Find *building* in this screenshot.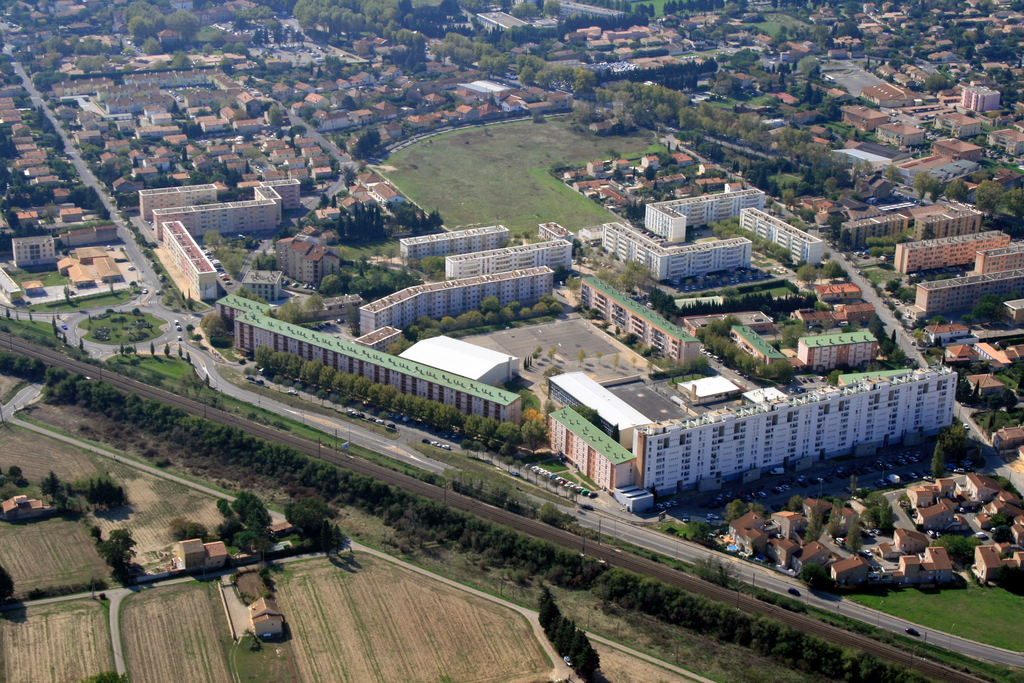
The bounding box for *building* is x1=281 y1=238 x2=292 y2=279.
